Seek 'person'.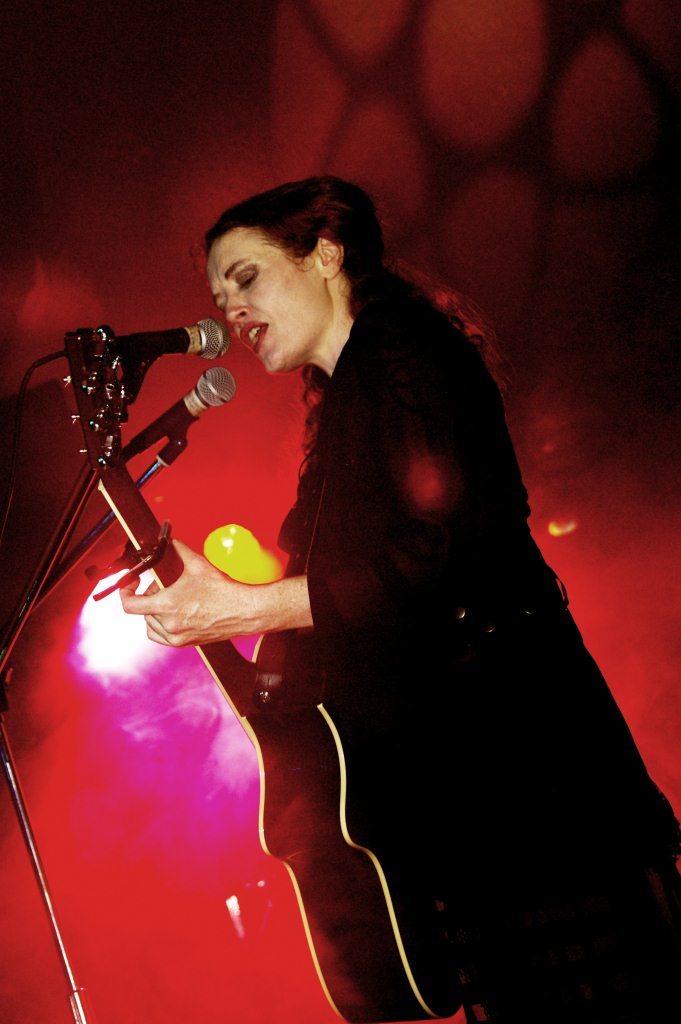
box(81, 181, 607, 975).
